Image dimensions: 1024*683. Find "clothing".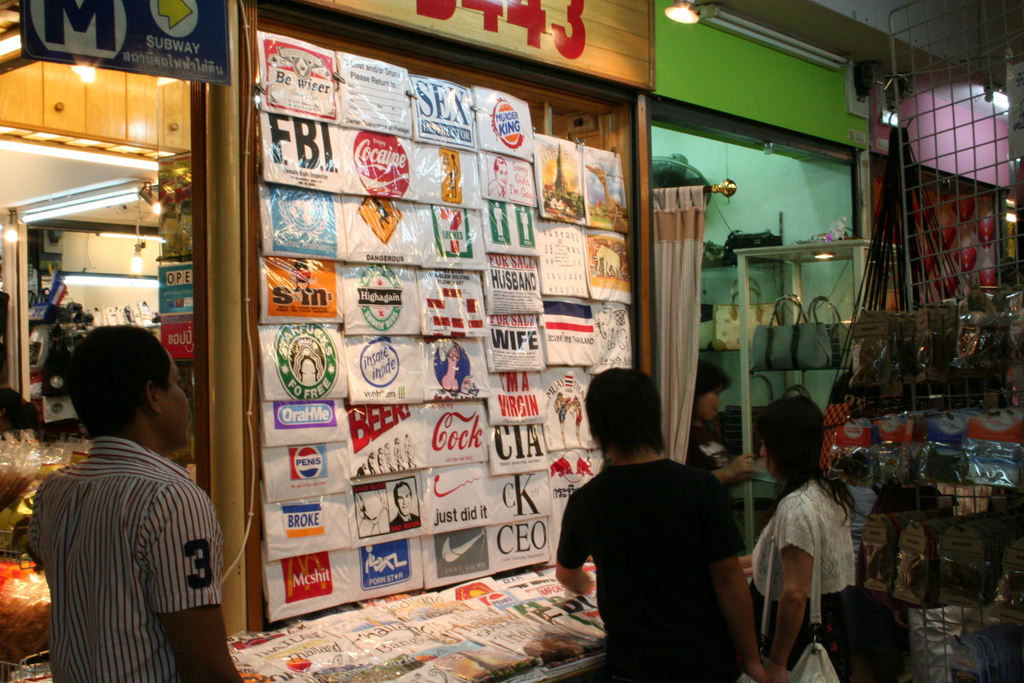
<box>29,438,223,680</box>.
